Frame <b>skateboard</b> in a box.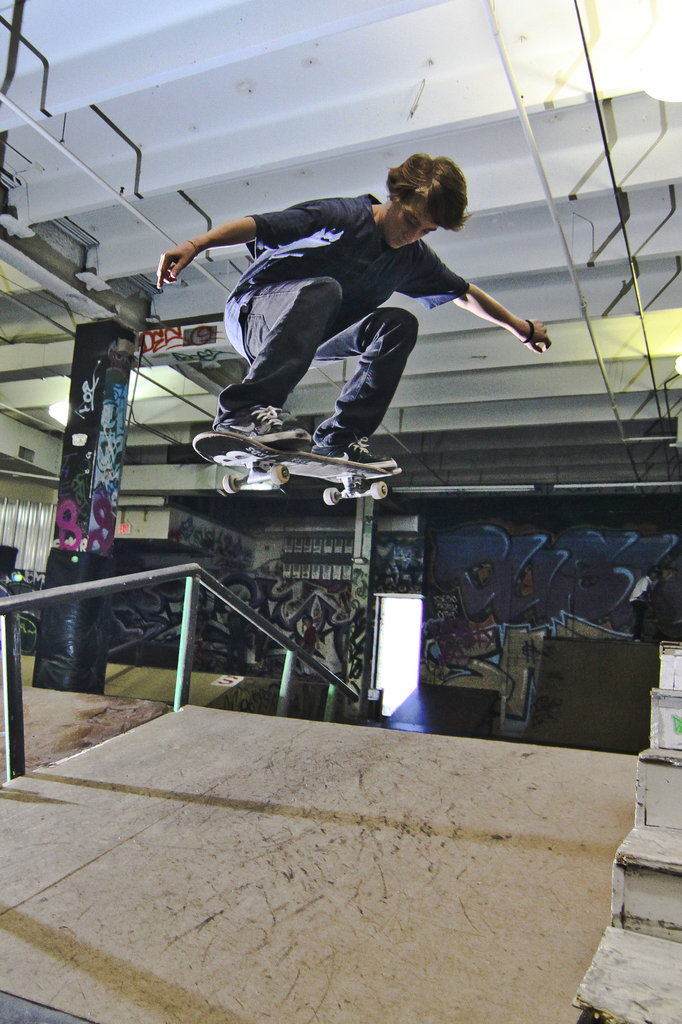
detection(189, 432, 405, 509).
